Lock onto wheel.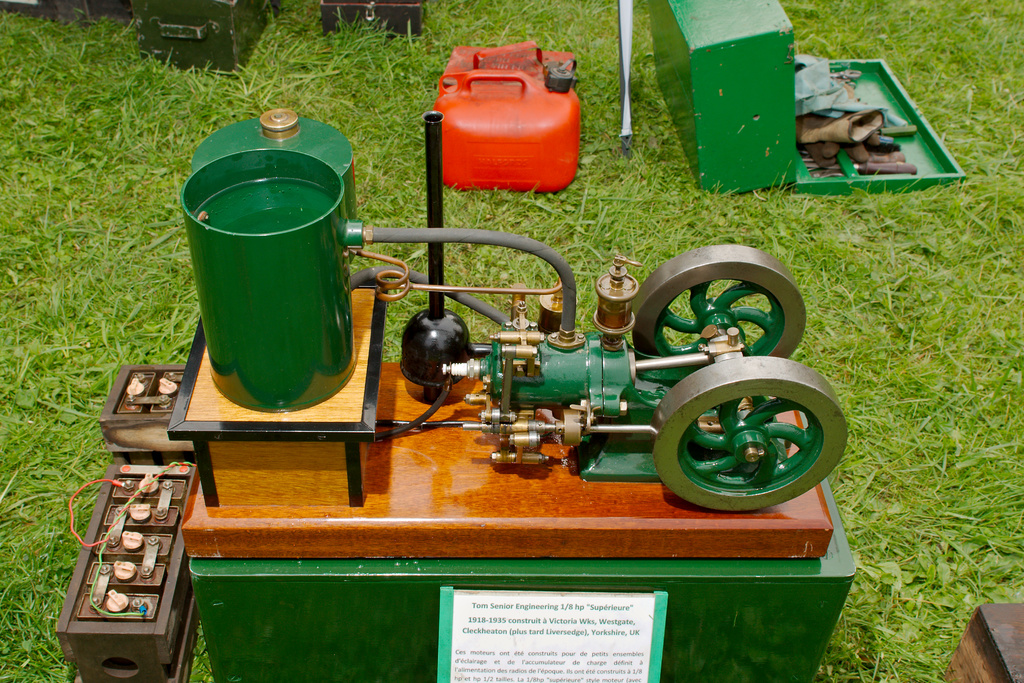
Locked: pyautogui.locateOnScreen(644, 372, 838, 512).
